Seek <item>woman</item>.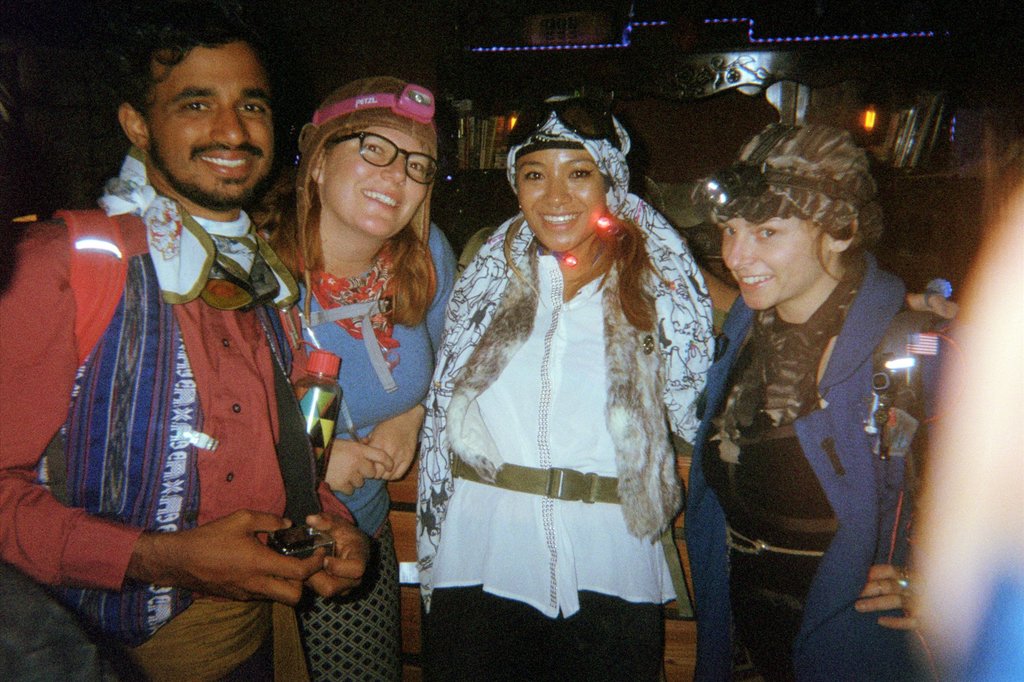
<bbox>678, 120, 977, 681</bbox>.
